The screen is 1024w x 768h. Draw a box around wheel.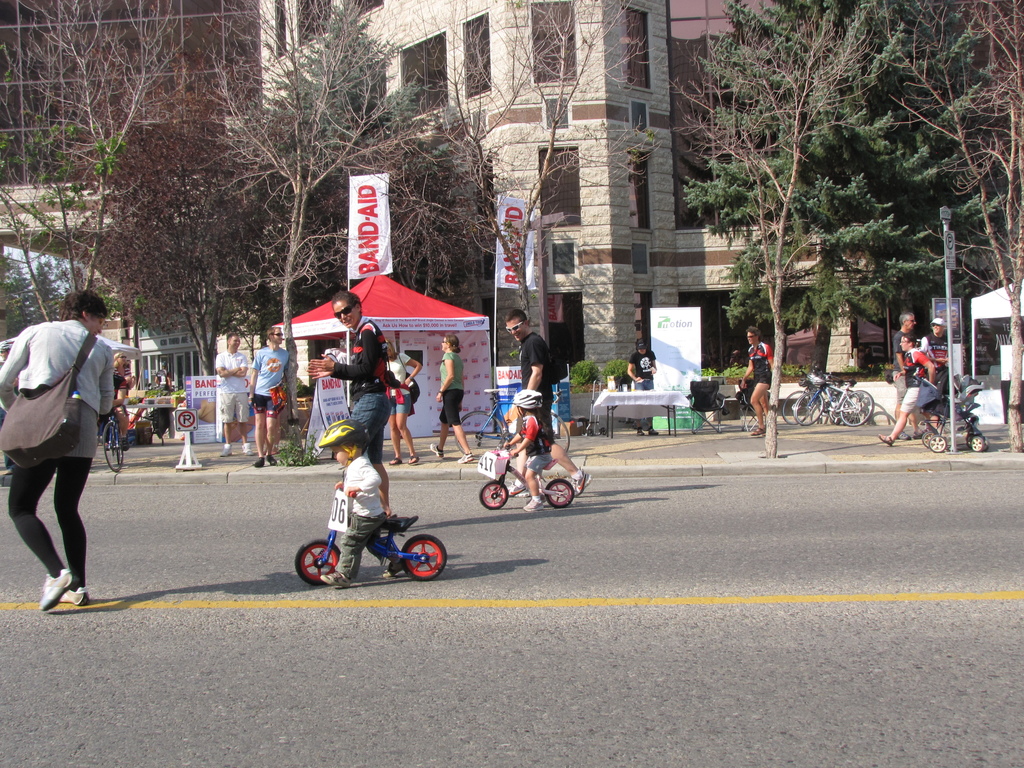
[left=451, top=406, right=496, bottom=462].
